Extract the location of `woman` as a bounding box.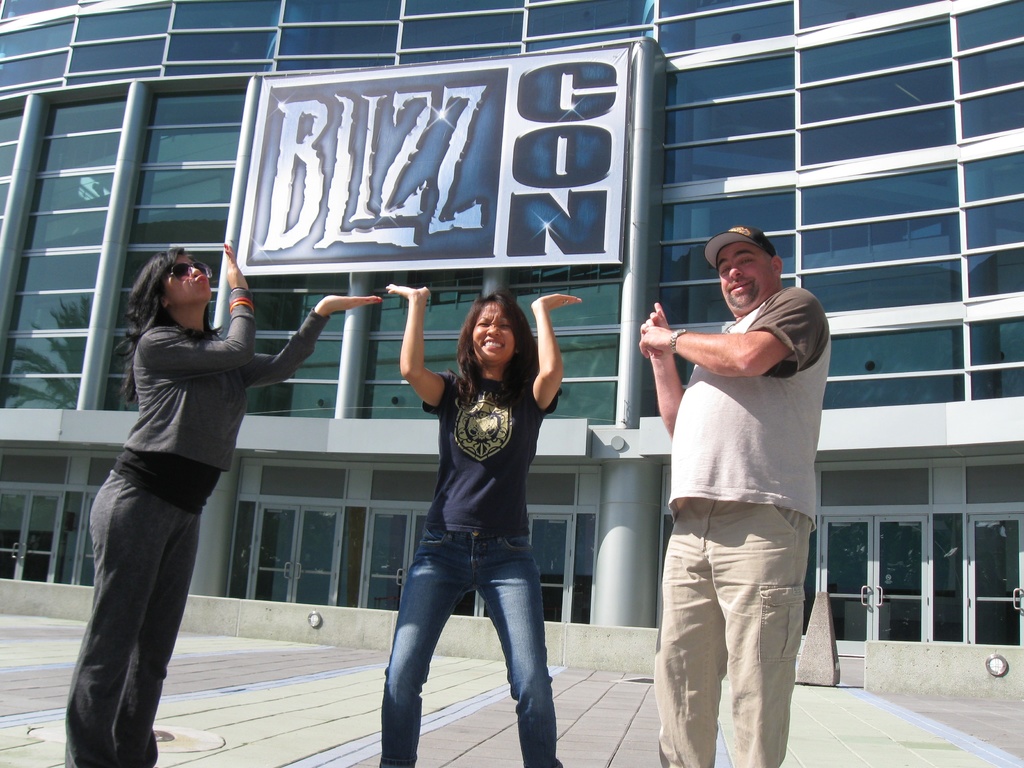
(x1=364, y1=266, x2=581, y2=746).
